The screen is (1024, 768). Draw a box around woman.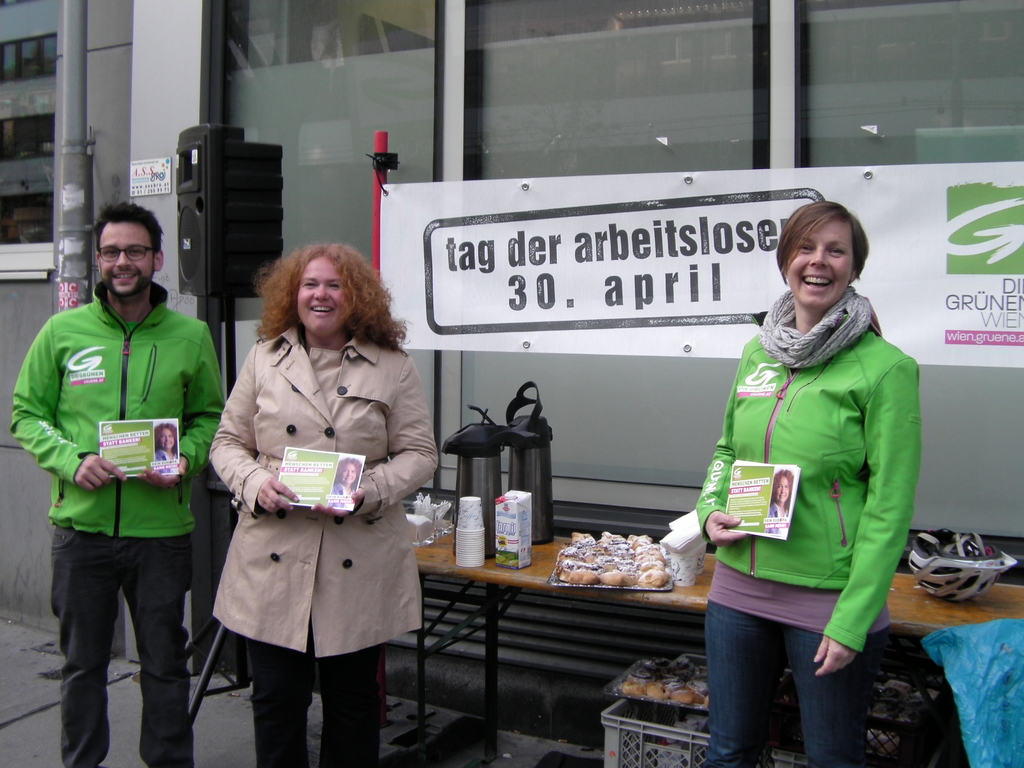
193, 231, 428, 767.
